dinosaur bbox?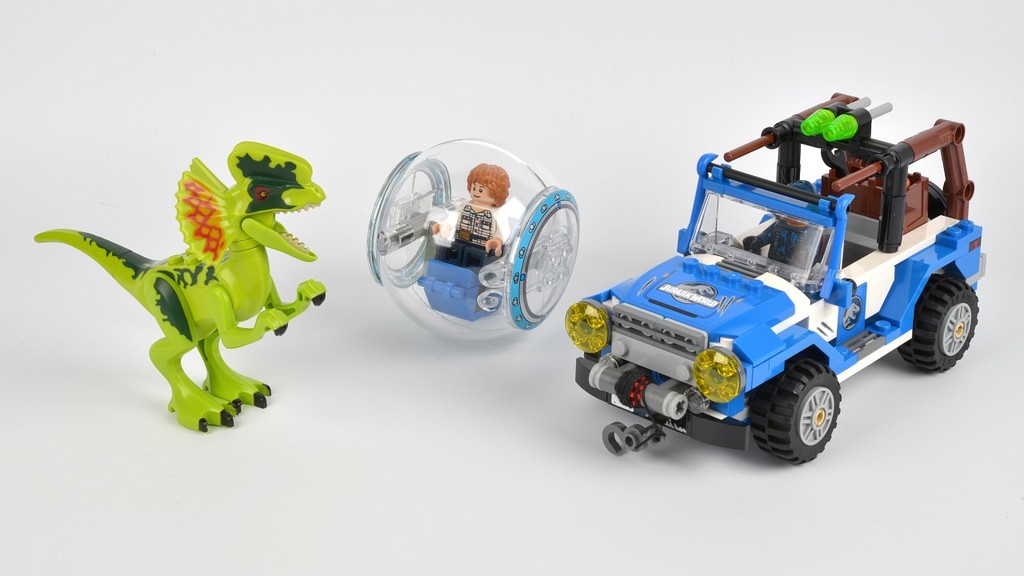
<box>34,141,329,434</box>
